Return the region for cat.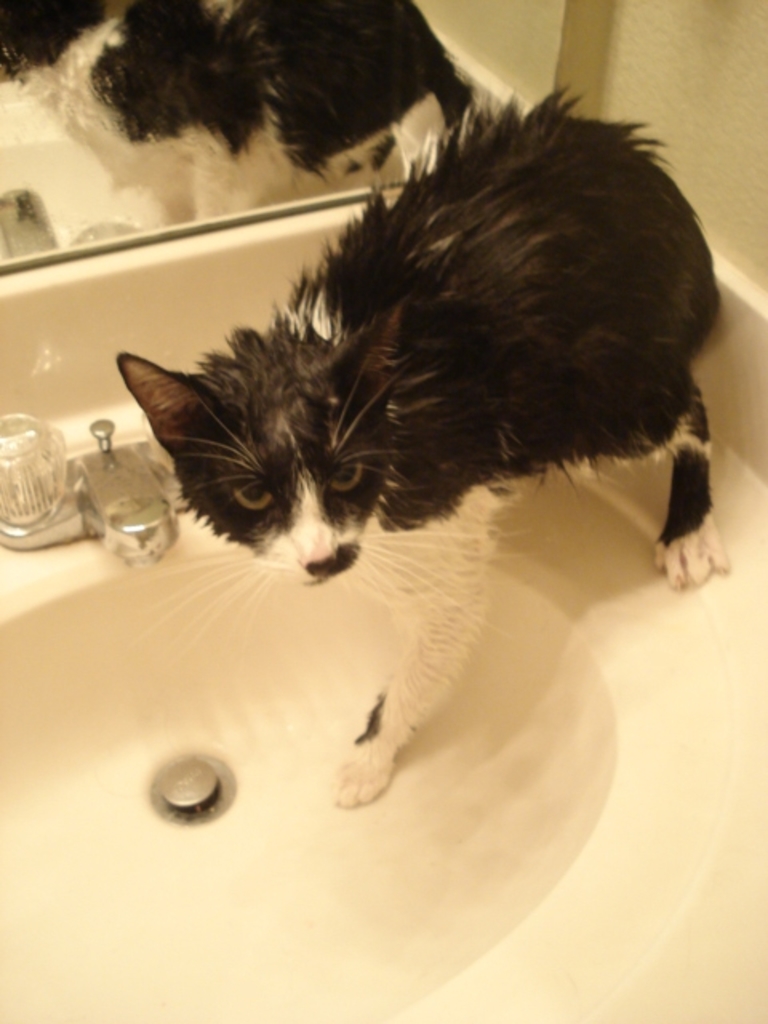
<bbox>115, 86, 722, 808</bbox>.
